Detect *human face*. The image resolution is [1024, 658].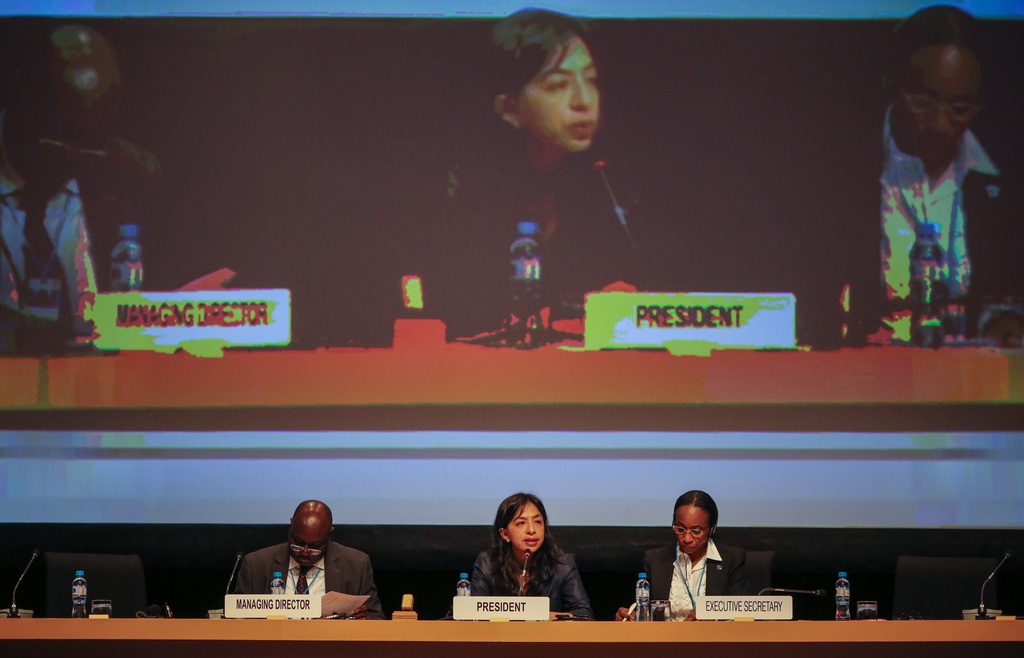
rect(524, 36, 601, 158).
